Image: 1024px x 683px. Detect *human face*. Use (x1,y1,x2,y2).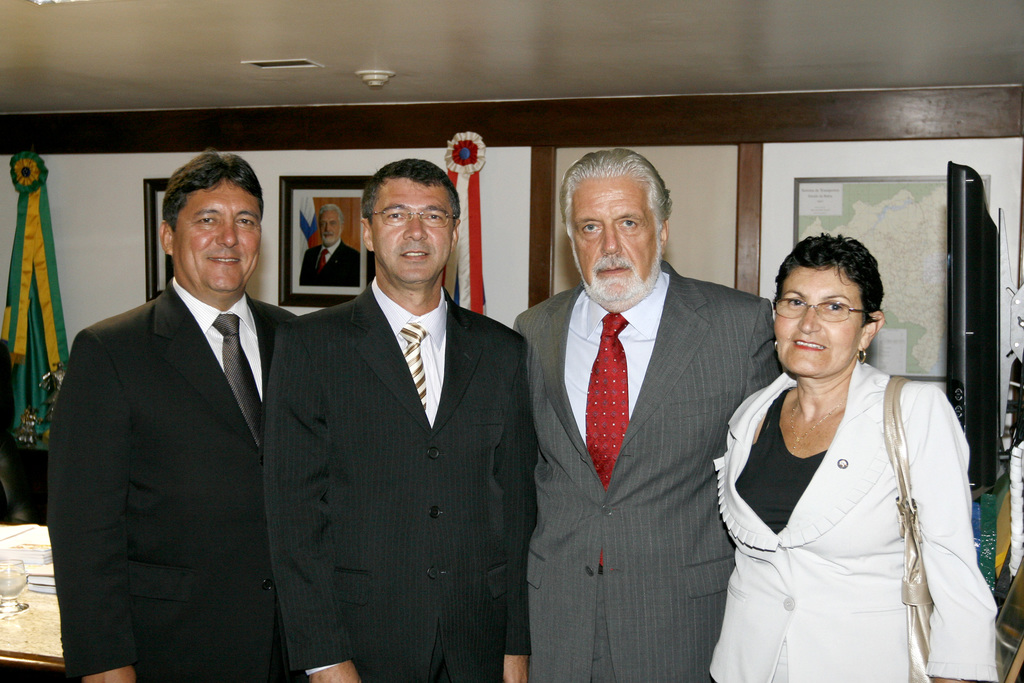
(774,263,863,374).
